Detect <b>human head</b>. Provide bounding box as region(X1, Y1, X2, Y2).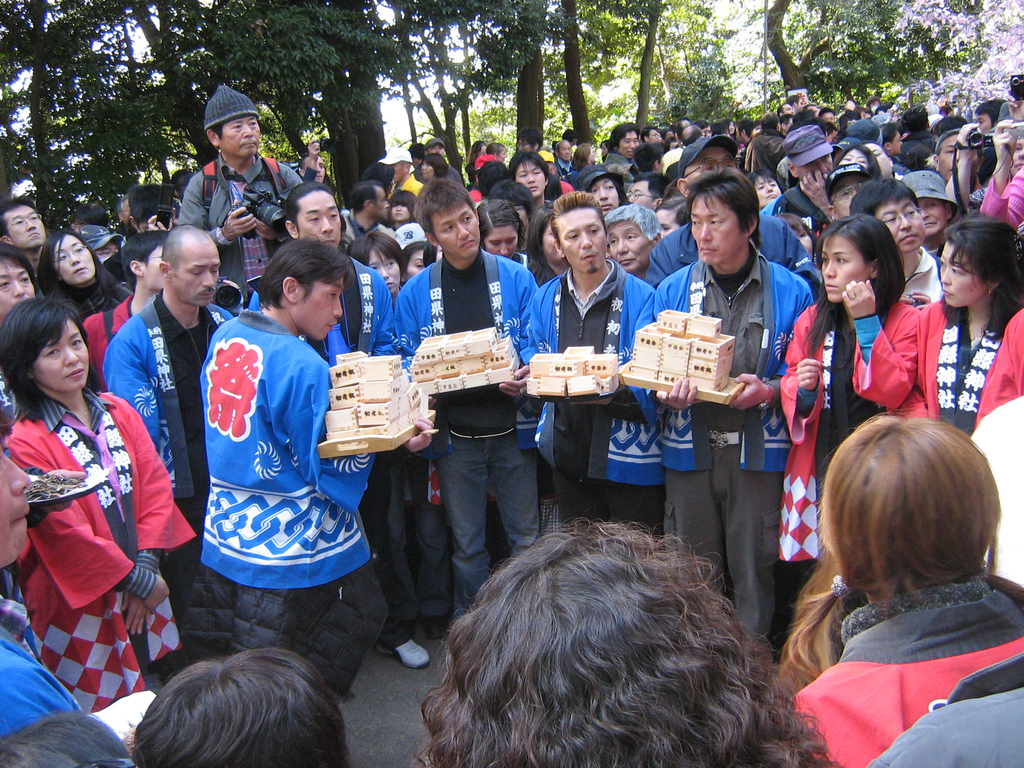
region(418, 154, 447, 177).
